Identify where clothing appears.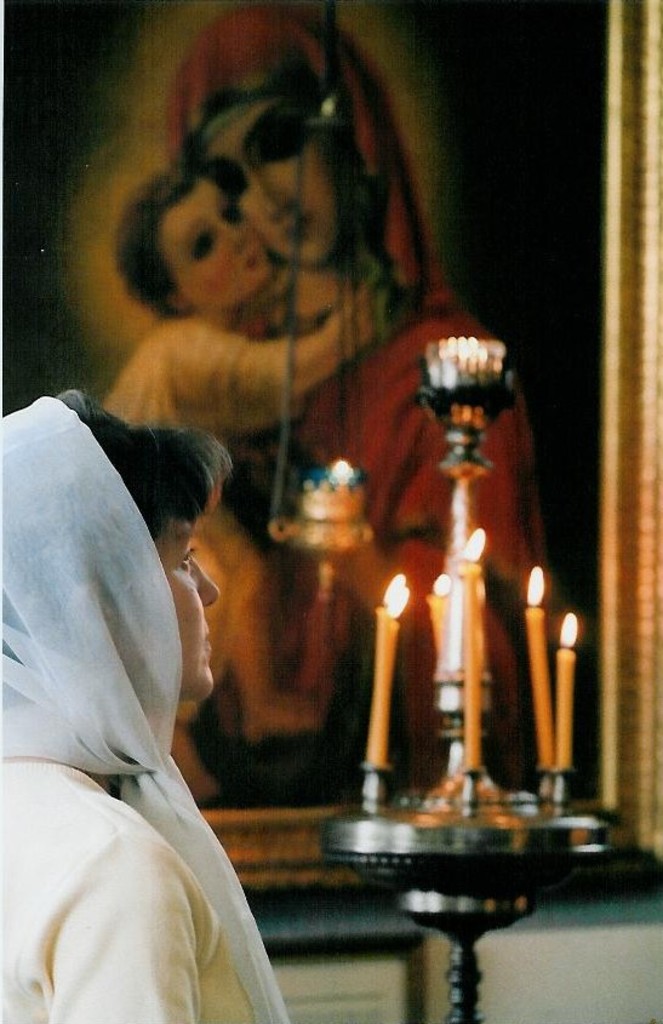
Appears at box(13, 381, 267, 997).
